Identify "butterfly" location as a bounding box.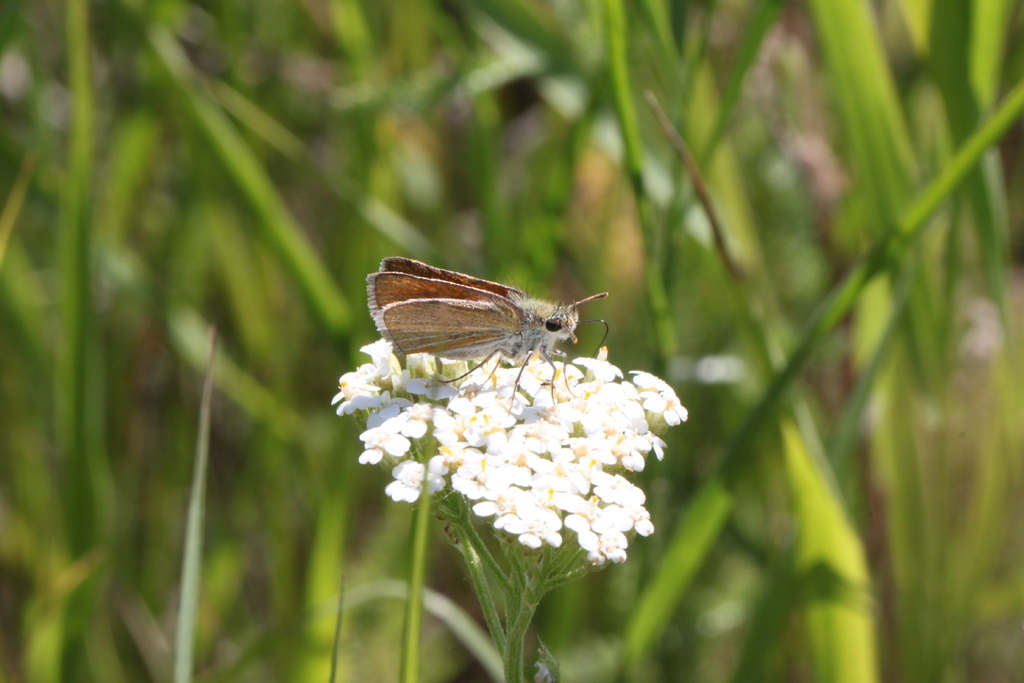
[left=348, top=258, right=607, bottom=454].
